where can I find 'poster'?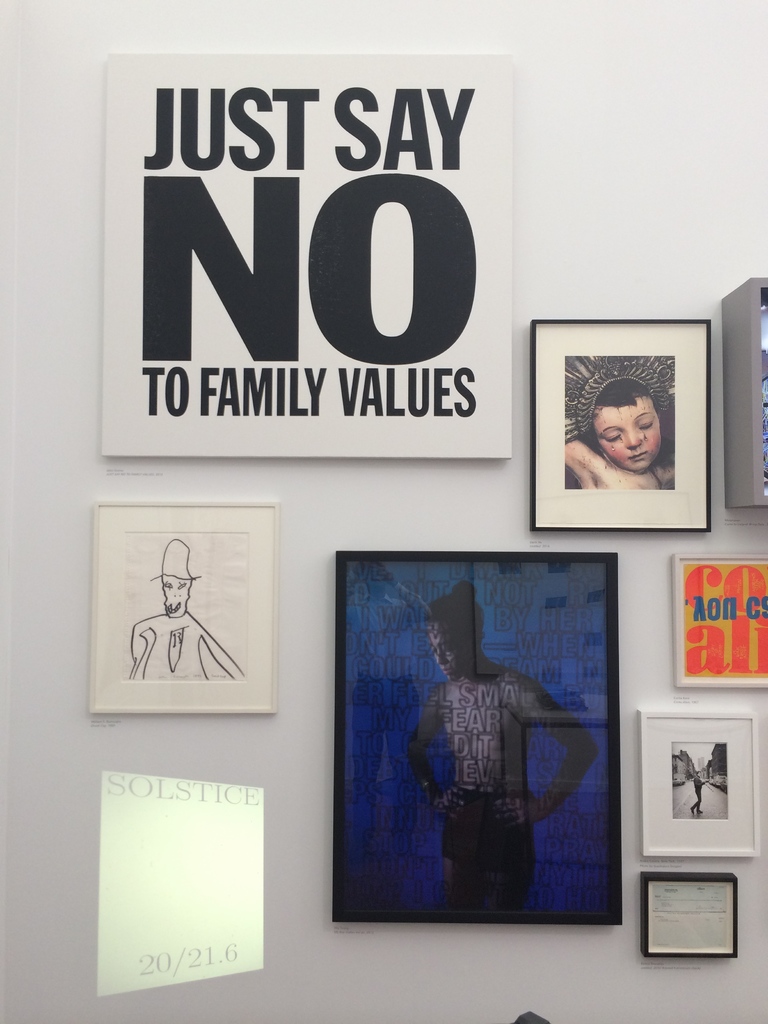
You can find it at <box>104,777,264,994</box>.
